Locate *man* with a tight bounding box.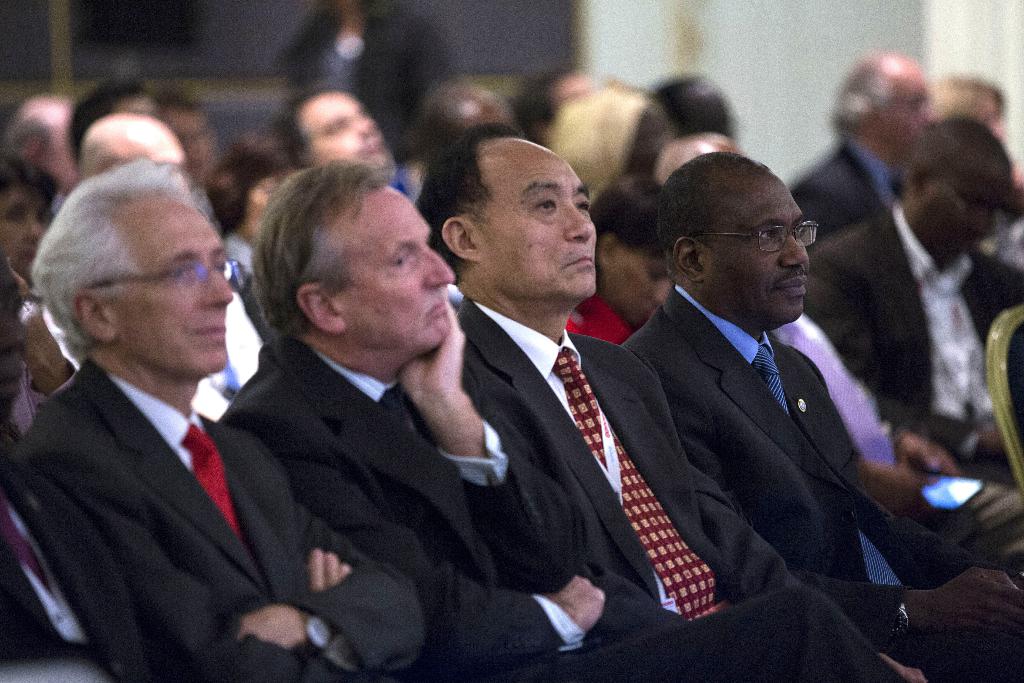
<region>616, 143, 1023, 682</region>.
